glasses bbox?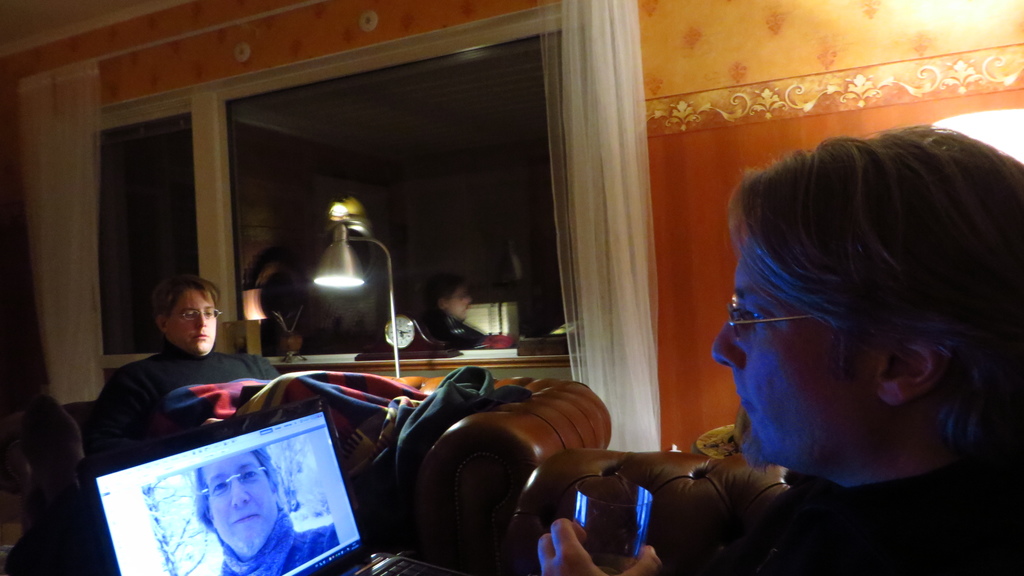
crop(199, 462, 276, 506)
